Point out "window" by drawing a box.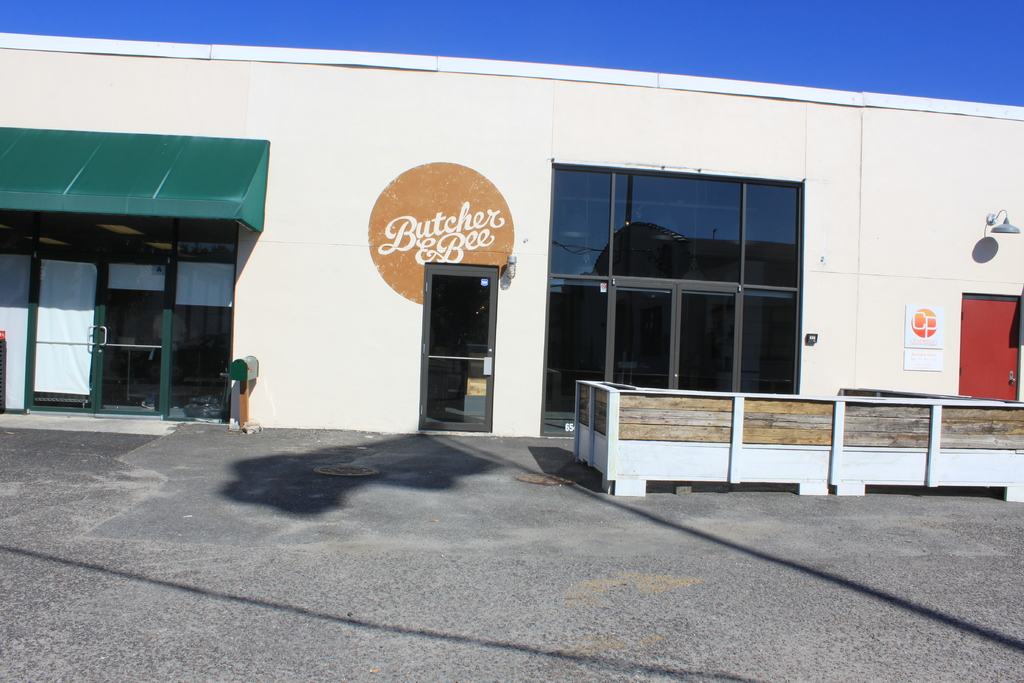
crop(541, 168, 800, 442).
